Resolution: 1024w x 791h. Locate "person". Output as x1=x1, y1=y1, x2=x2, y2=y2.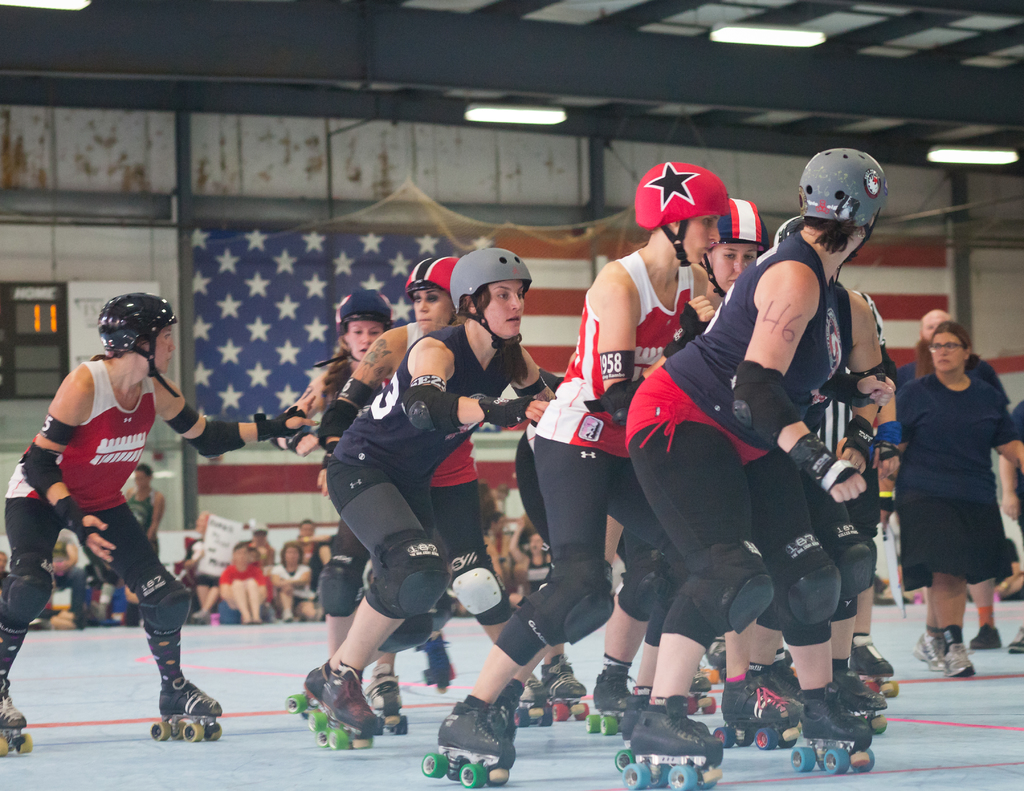
x1=892, y1=326, x2=1023, y2=677.
